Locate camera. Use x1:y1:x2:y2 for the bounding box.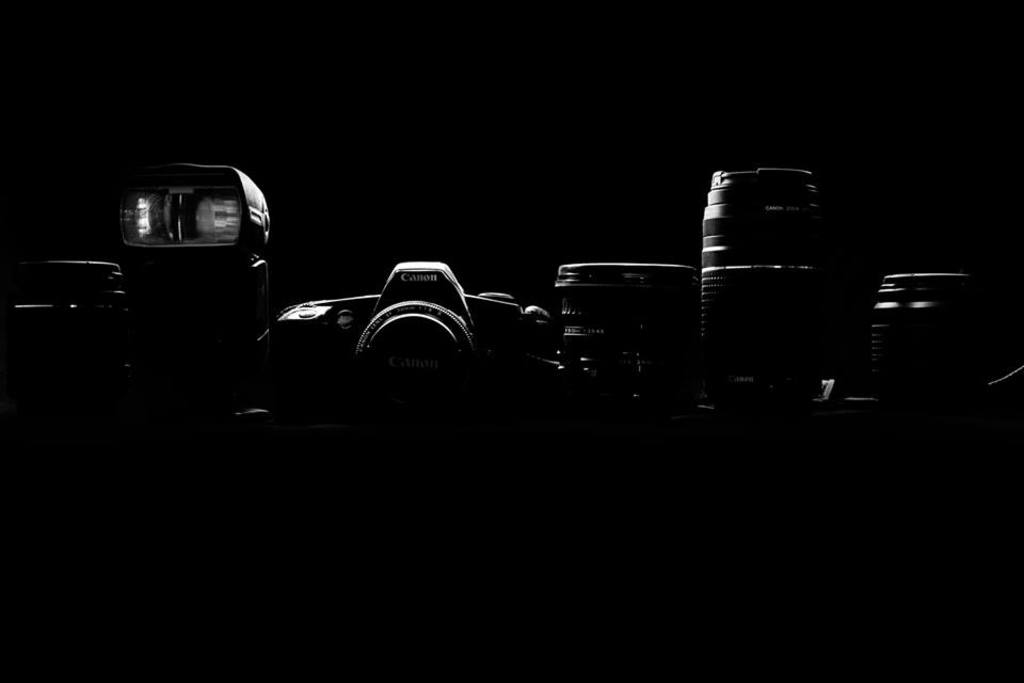
866:271:974:395.
